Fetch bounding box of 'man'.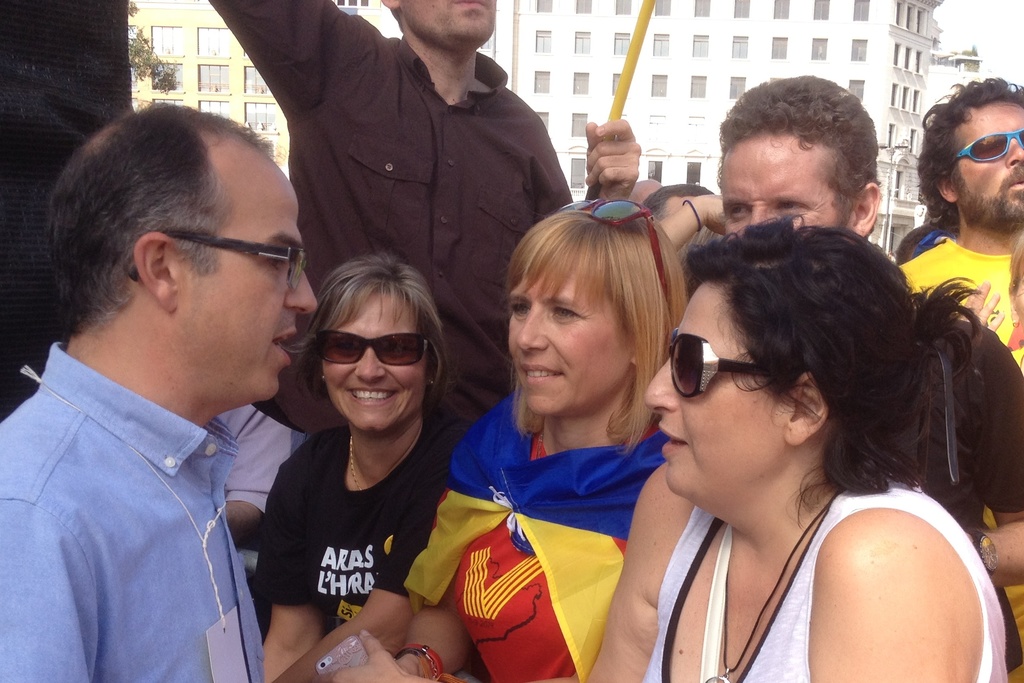
Bbox: (894,77,1023,371).
